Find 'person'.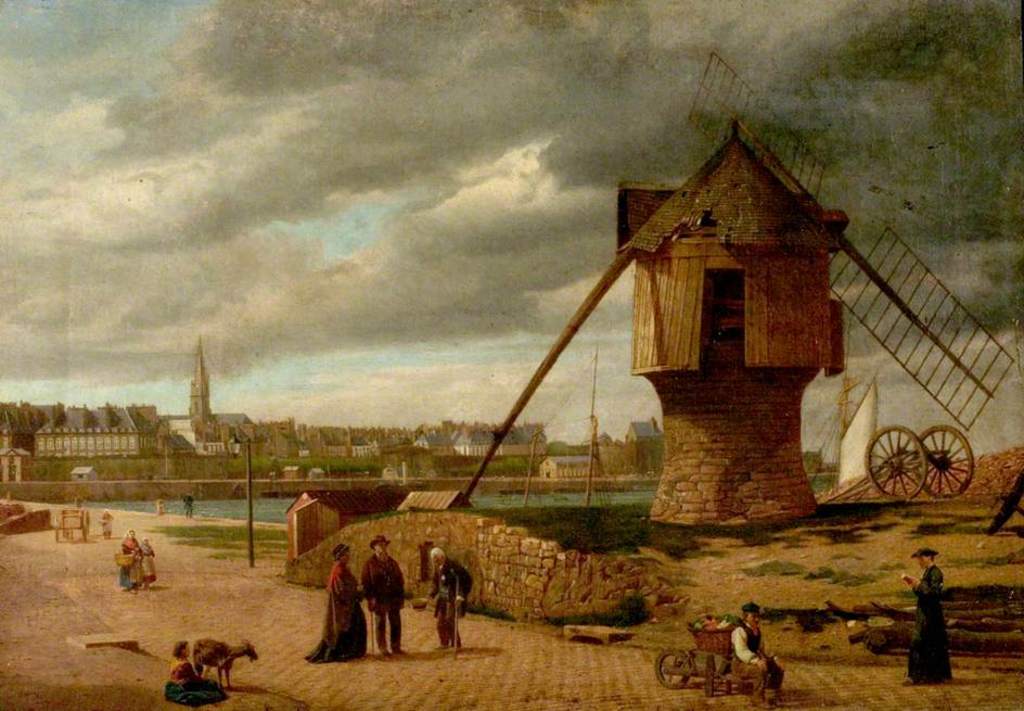
(426,546,471,646).
